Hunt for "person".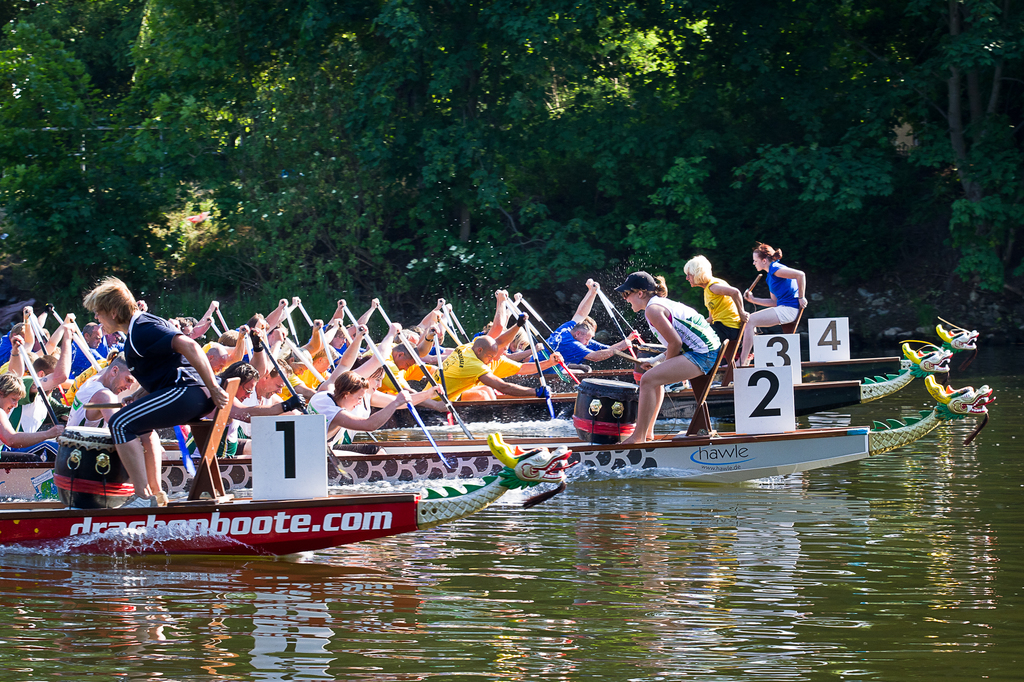
Hunted down at (312,372,378,459).
